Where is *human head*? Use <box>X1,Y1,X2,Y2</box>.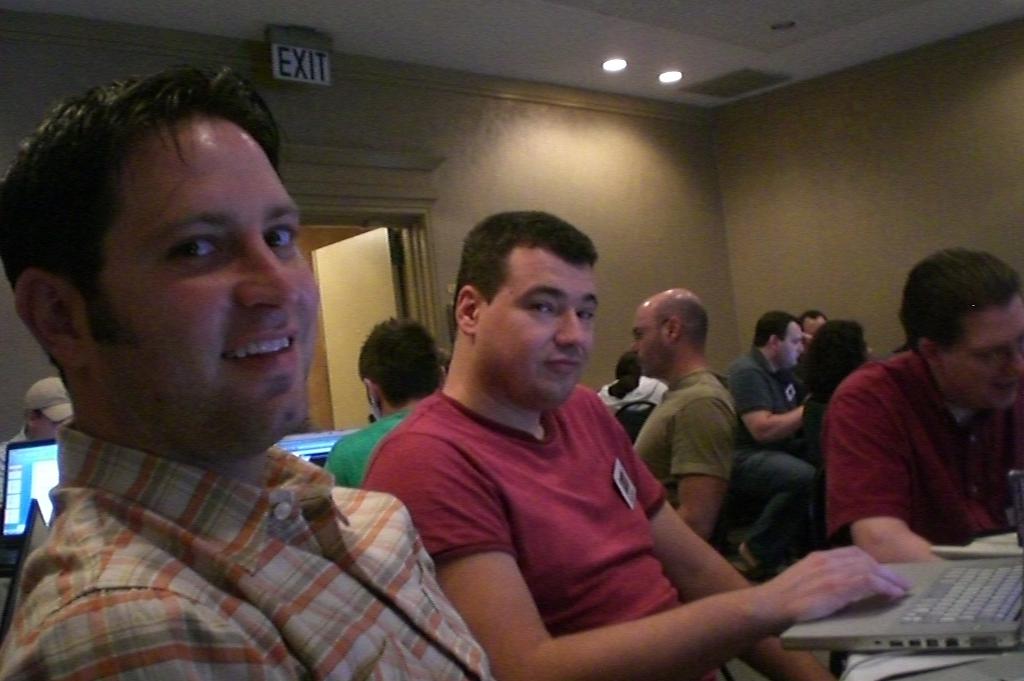
<box>614,350,647,382</box>.
